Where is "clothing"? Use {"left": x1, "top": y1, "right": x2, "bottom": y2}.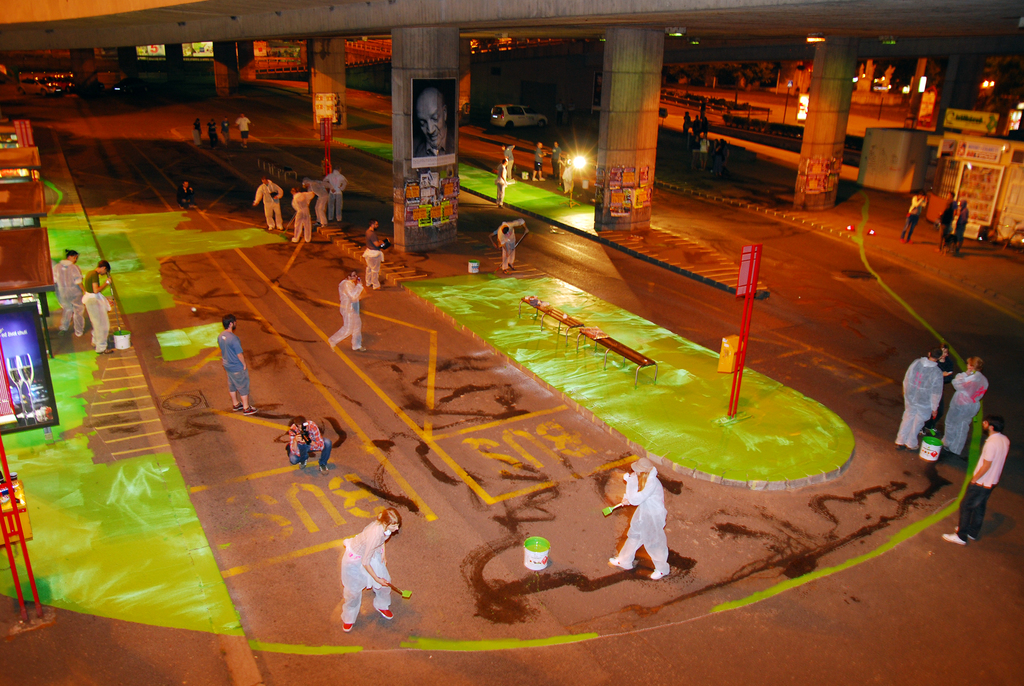
{"left": 286, "top": 411, "right": 337, "bottom": 462}.
